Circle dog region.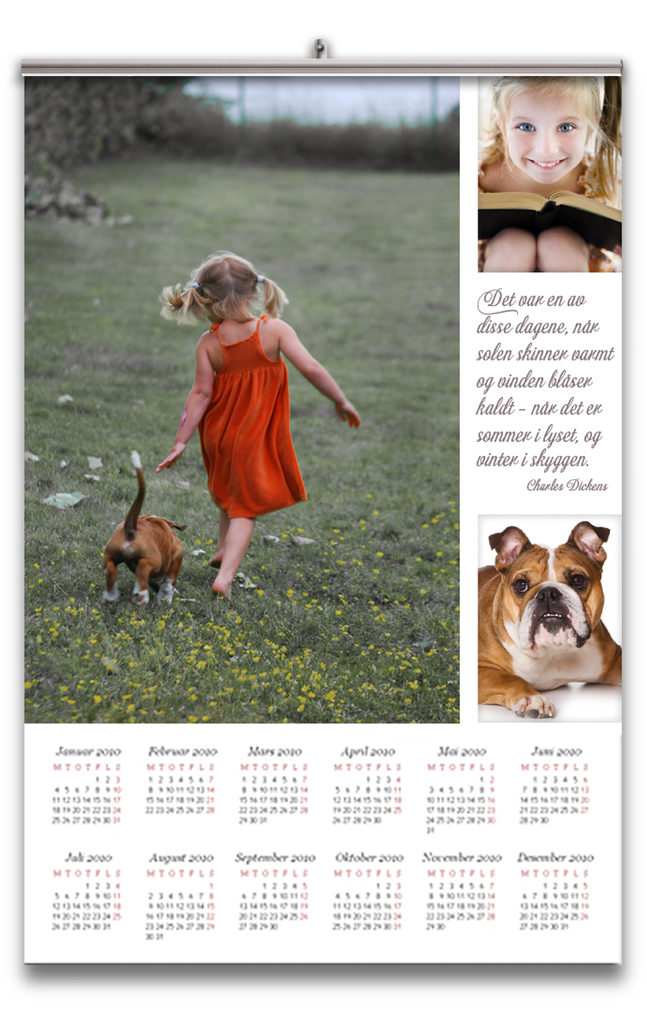
Region: left=94, top=447, right=201, bottom=607.
